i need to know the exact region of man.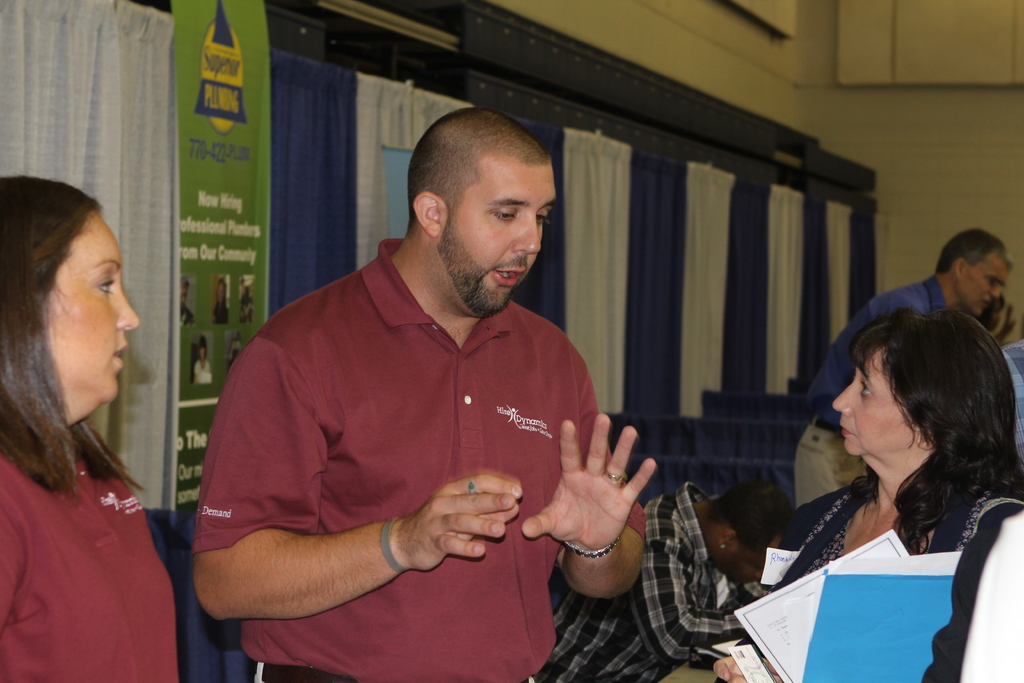
Region: {"x1": 204, "y1": 101, "x2": 660, "y2": 650}.
